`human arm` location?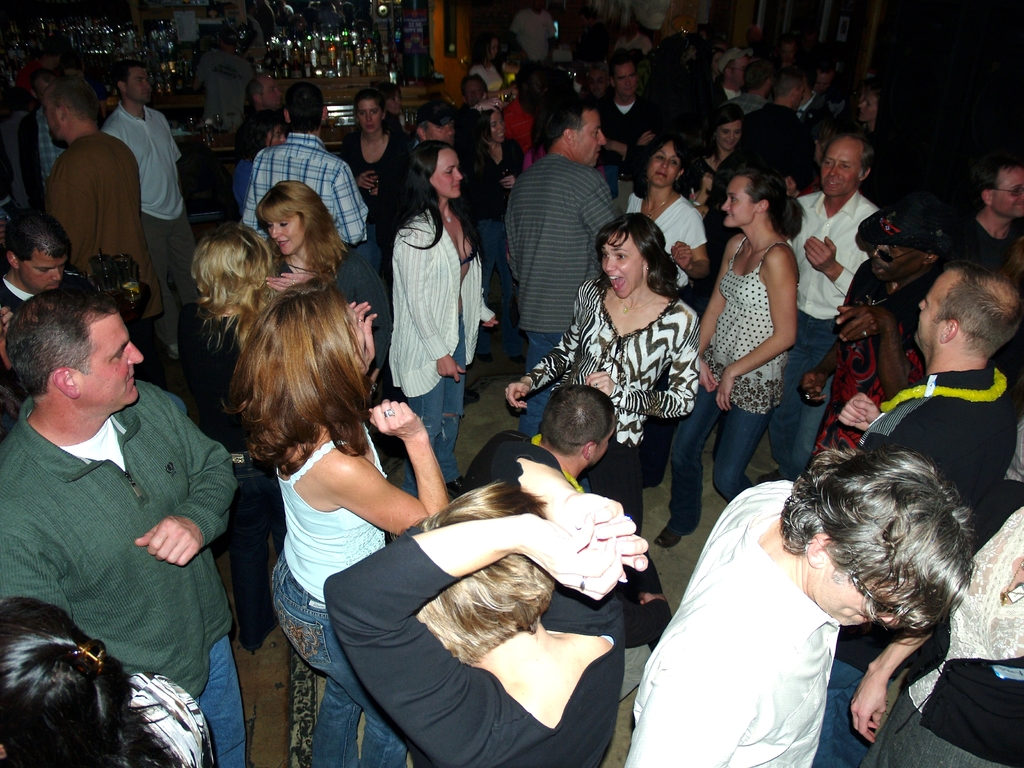
crop(620, 639, 758, 767)
